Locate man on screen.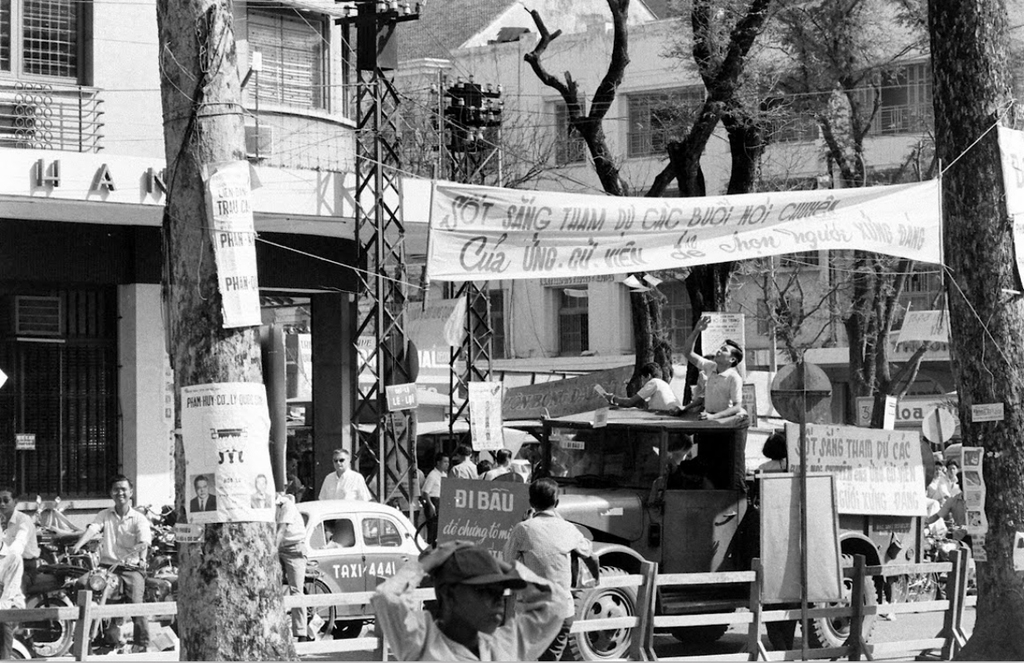
On screen at 481, 443, 512, 482.
